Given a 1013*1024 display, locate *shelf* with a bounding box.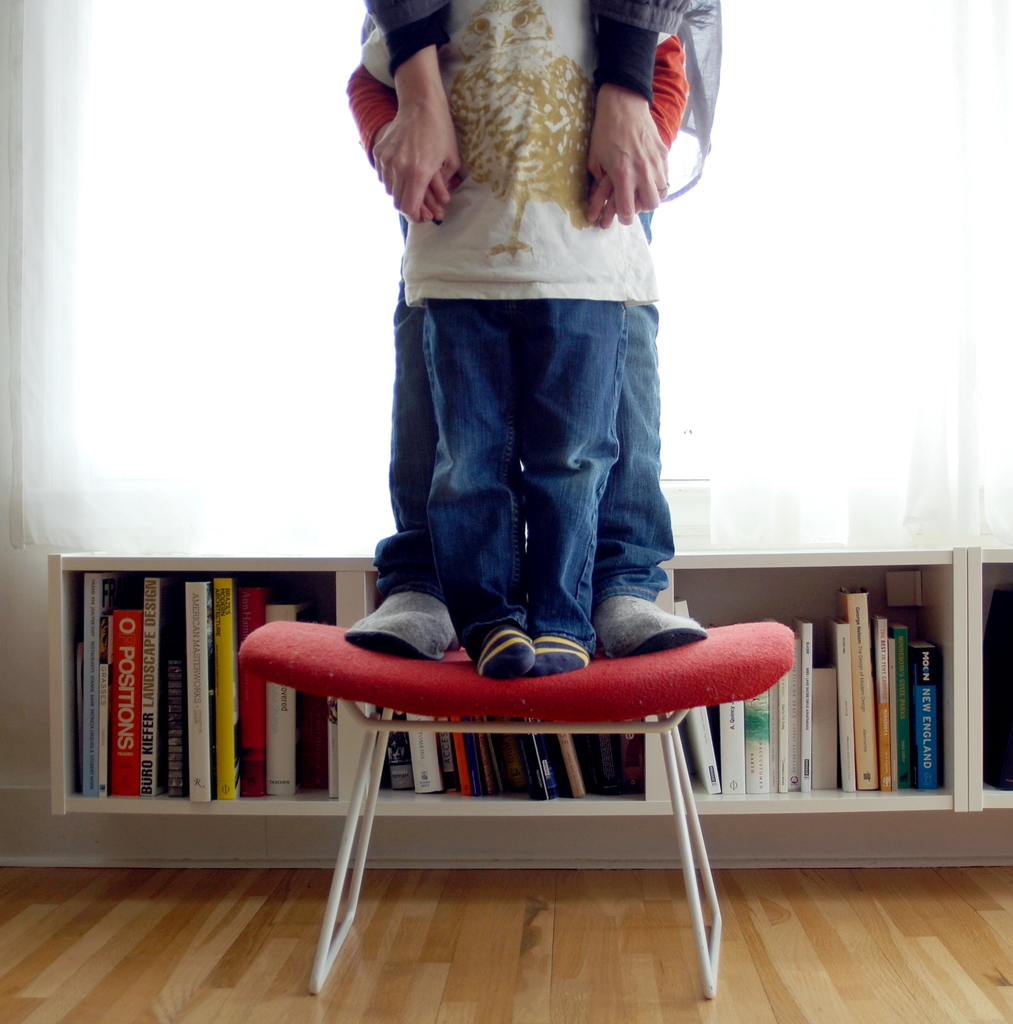
Located: 31/559/361/811.
